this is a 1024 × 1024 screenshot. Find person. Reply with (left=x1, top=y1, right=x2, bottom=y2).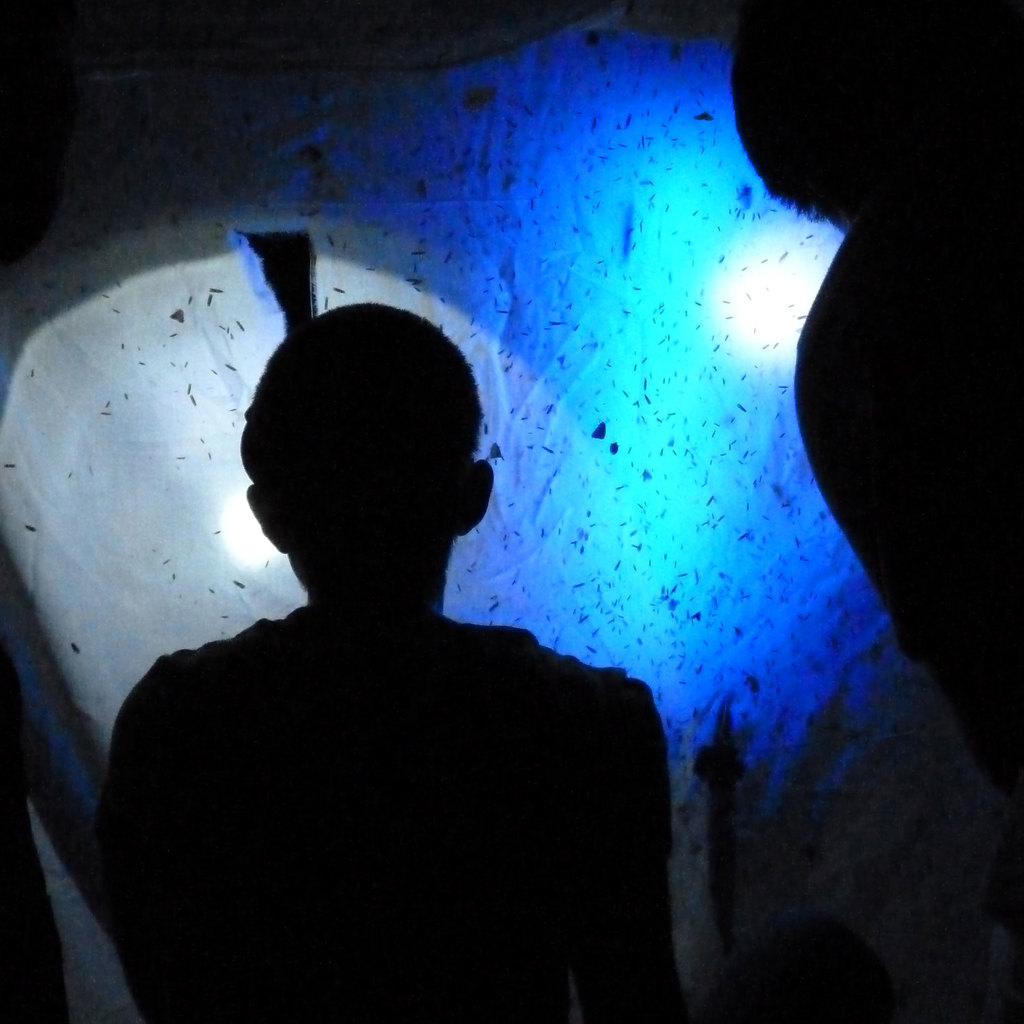
(left=727, top=0, right=1023, bottom=830).
